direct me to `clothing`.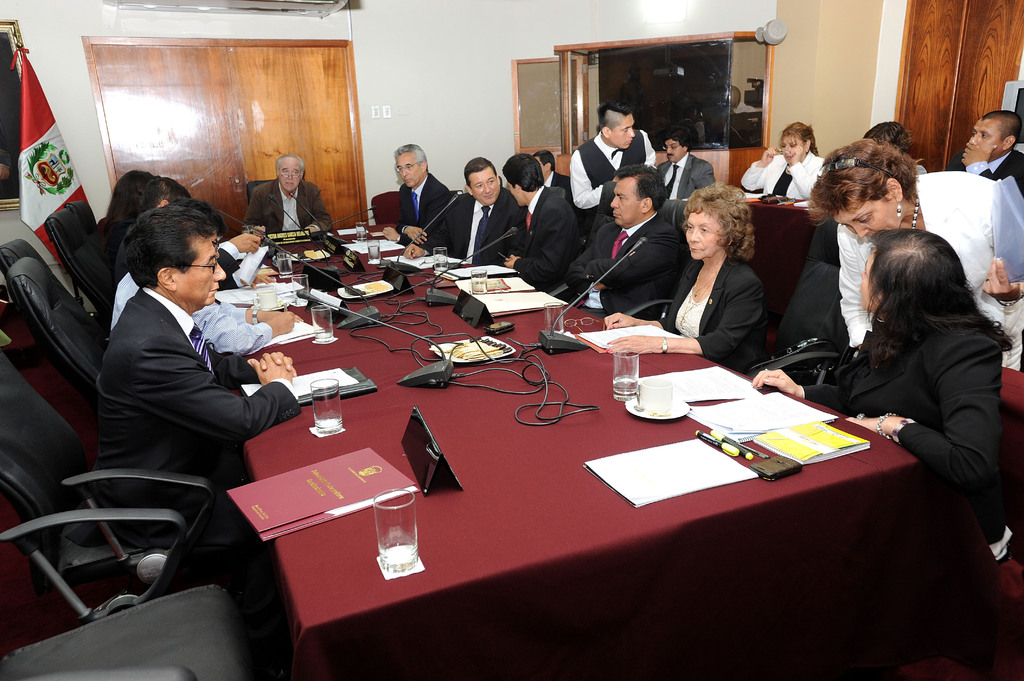
Direction: left=743, top=154, right=827, bottom=221.
